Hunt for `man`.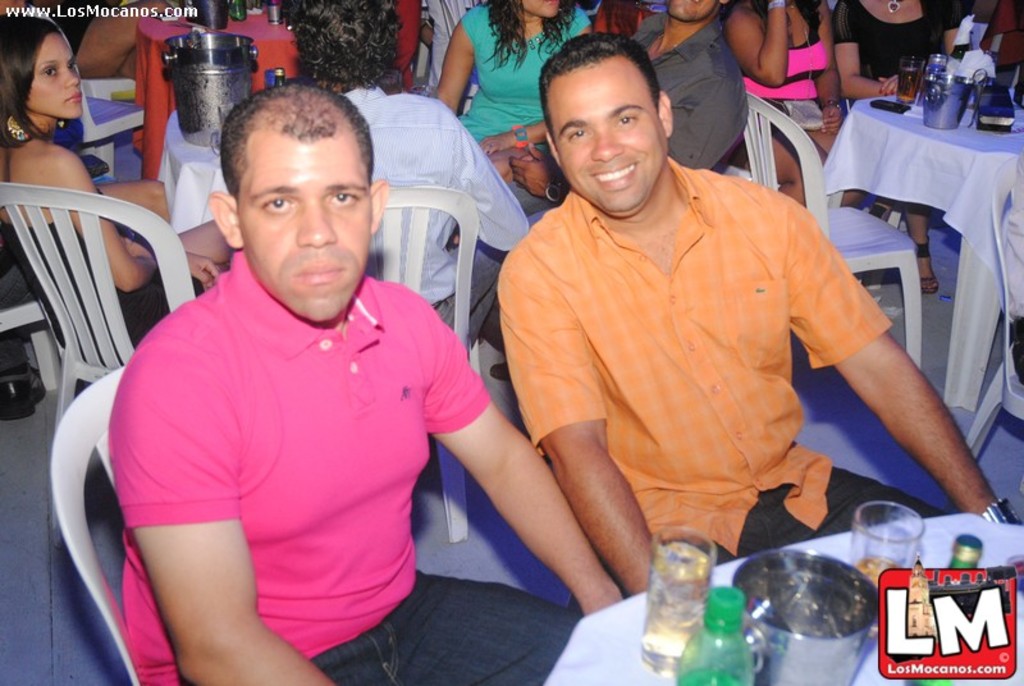
Hunted down at 282:0:529:344.
